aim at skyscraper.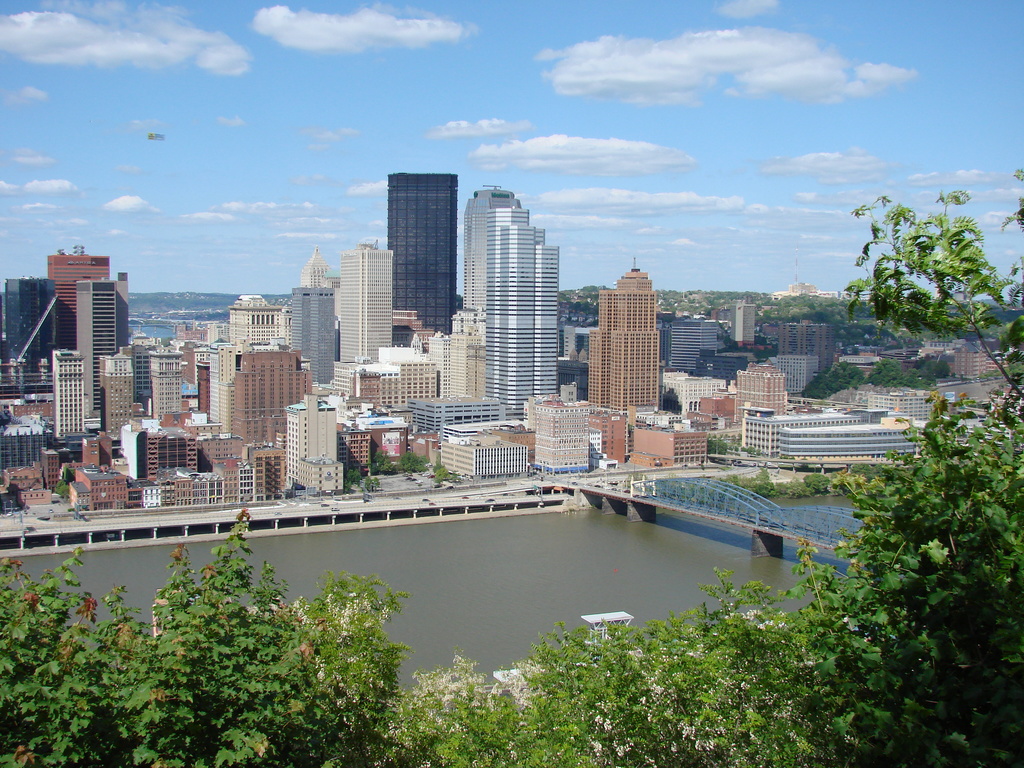
Aimed at (x1=99, y1=346, x2=145, y2=445).
